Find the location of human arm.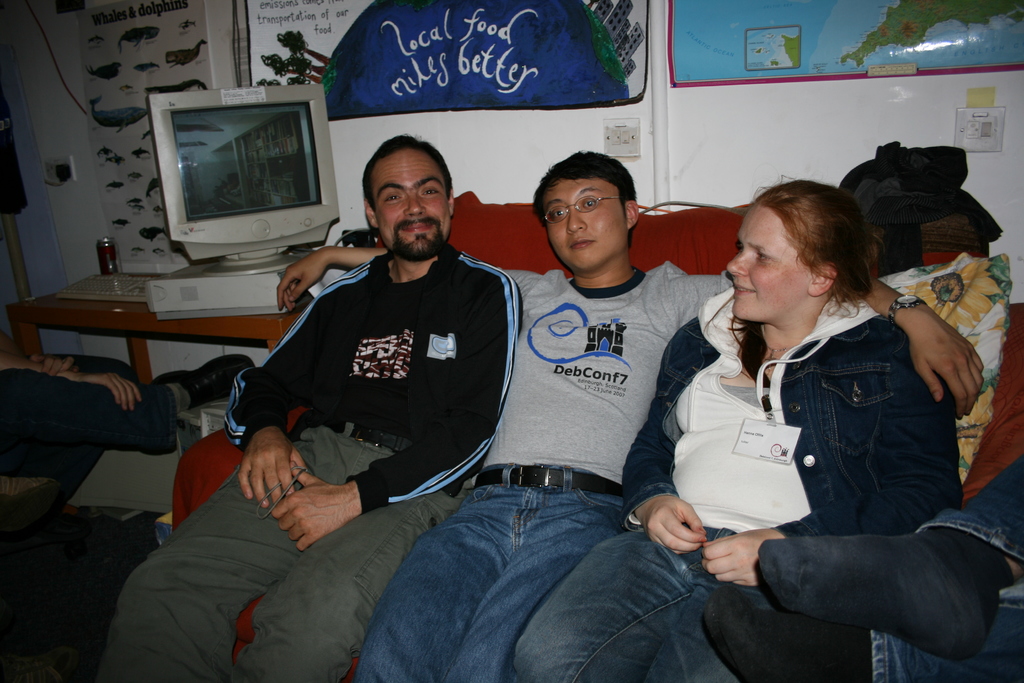
Location: 269 264 522 547.
